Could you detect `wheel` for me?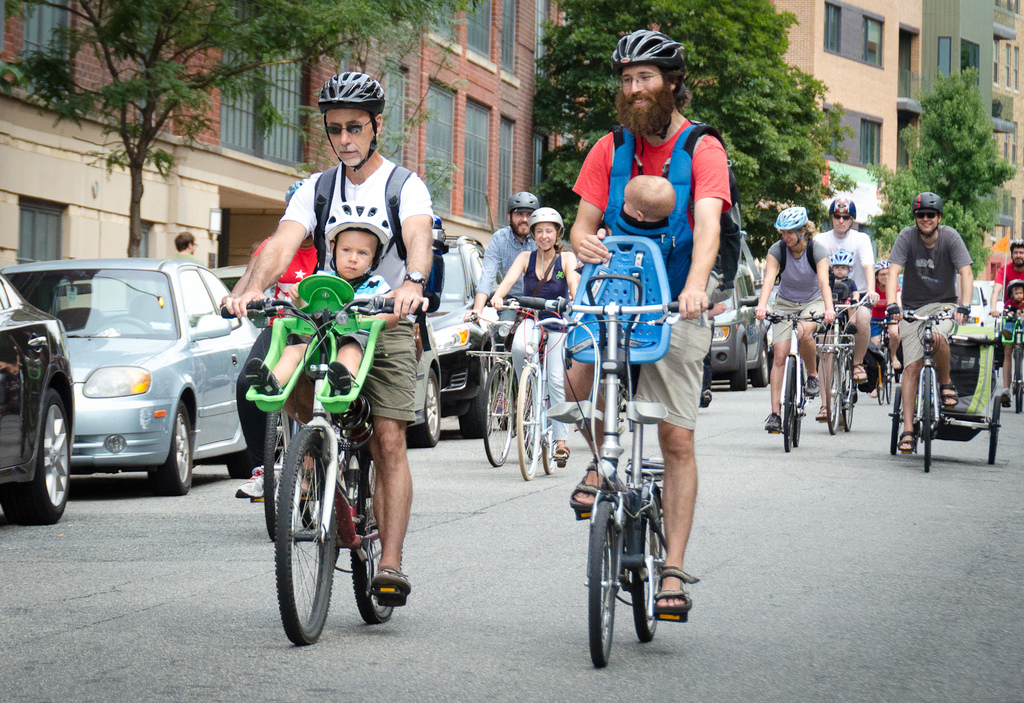
Detection result: 794,413,802,448.
